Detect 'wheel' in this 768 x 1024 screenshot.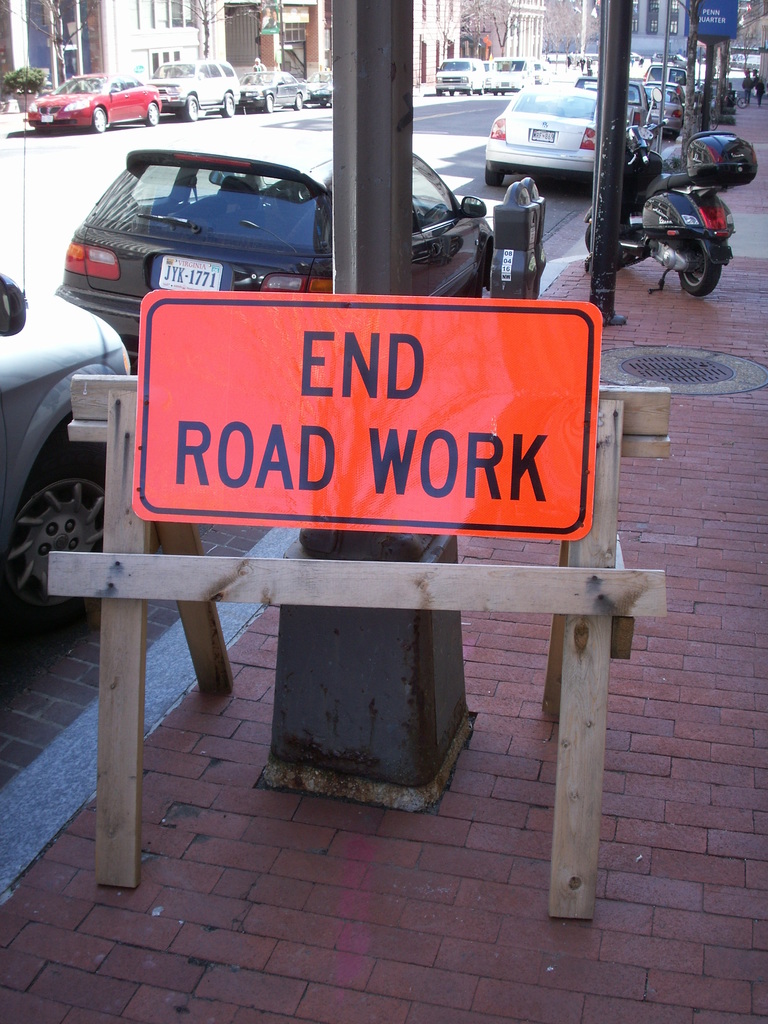
Detection: detection(678, 238, 723, 299).
